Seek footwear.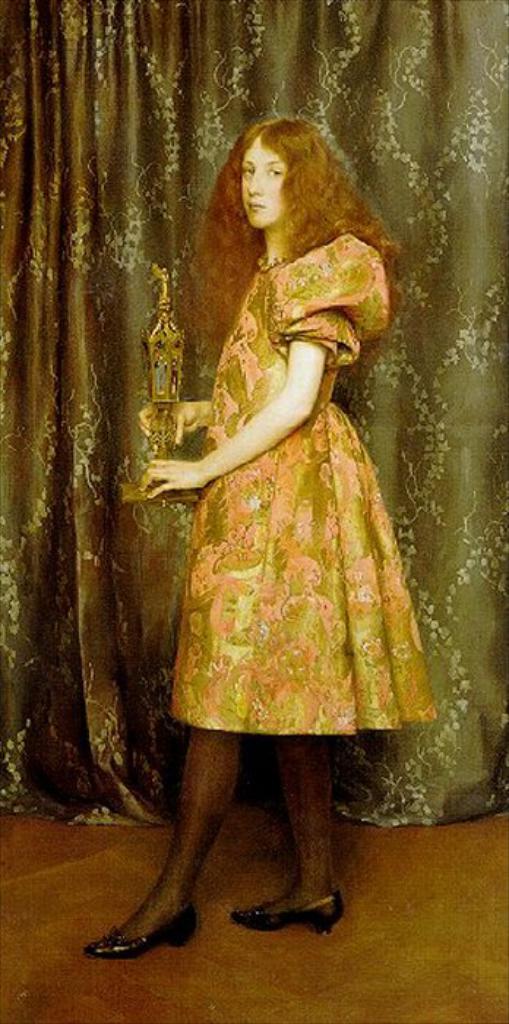
[233, 884, 341, 935].
